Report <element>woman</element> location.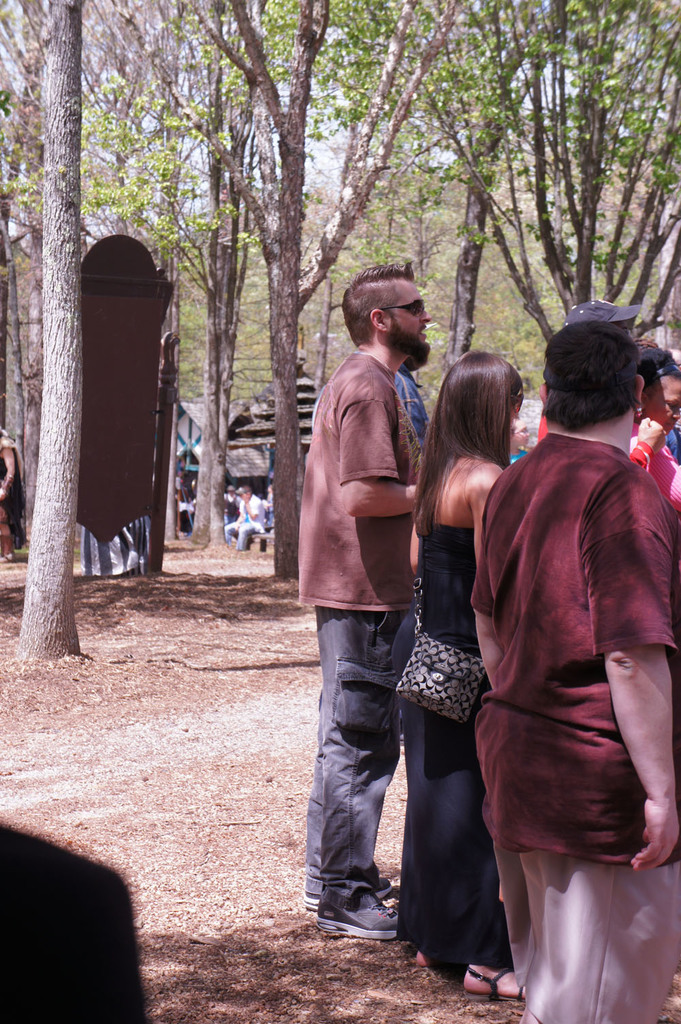
Report: [396,354,520,998].
